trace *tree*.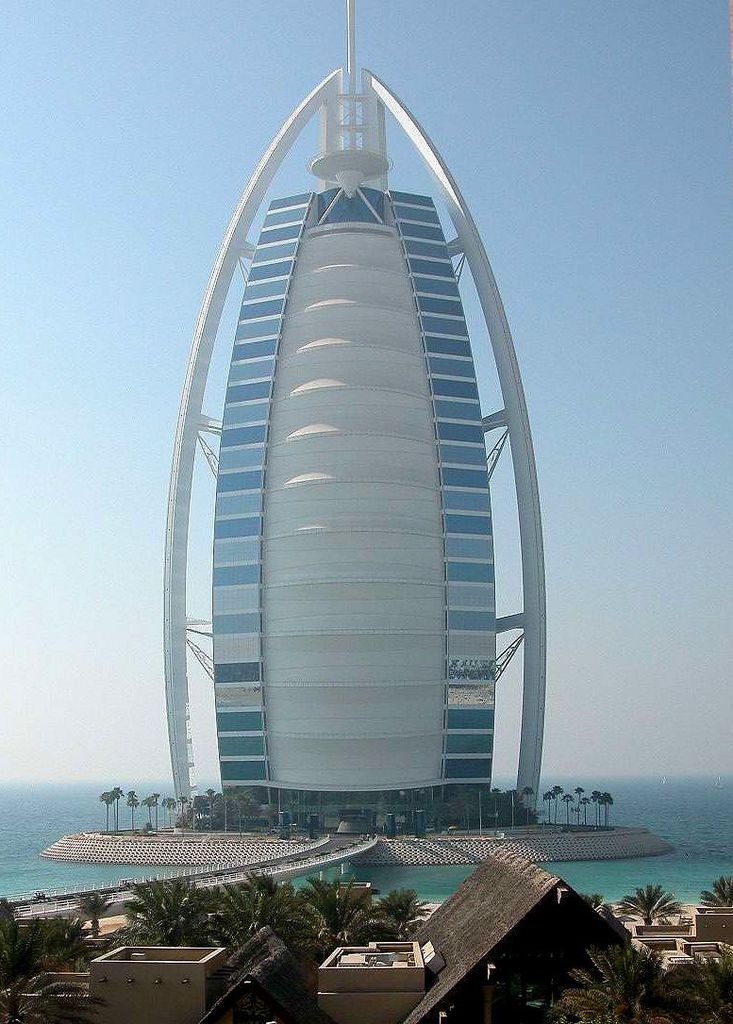
Traced to <region>235, 787, 261, 828</region>.
